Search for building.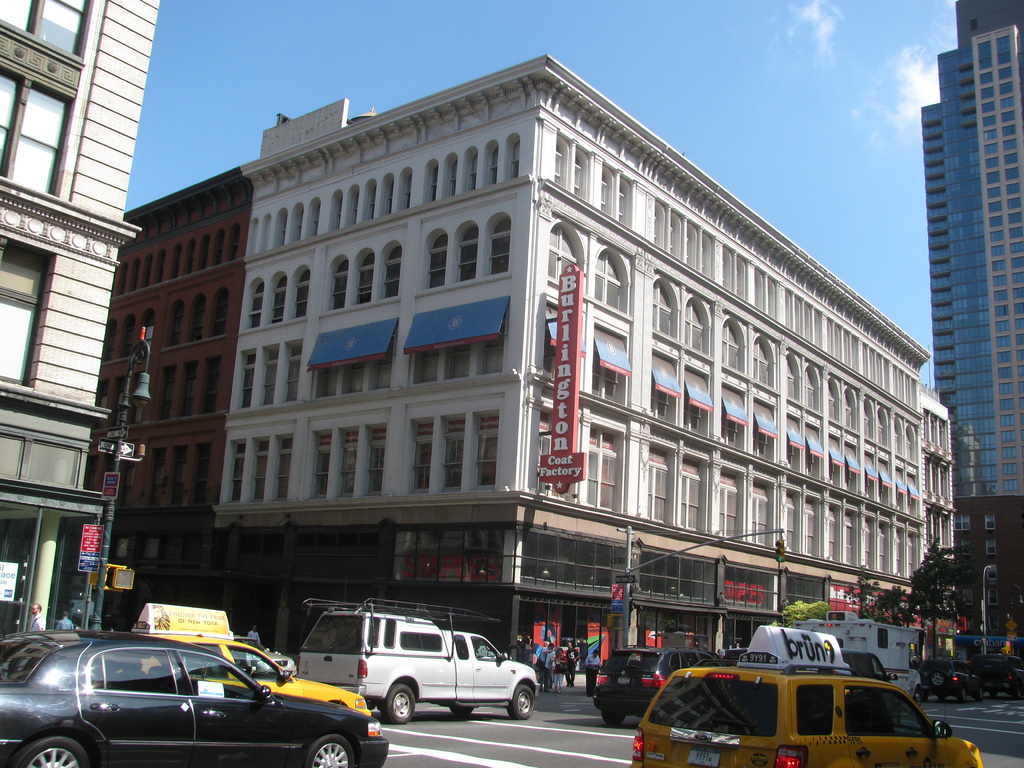
Found at bbox=[920, 0, 1023, 692].
